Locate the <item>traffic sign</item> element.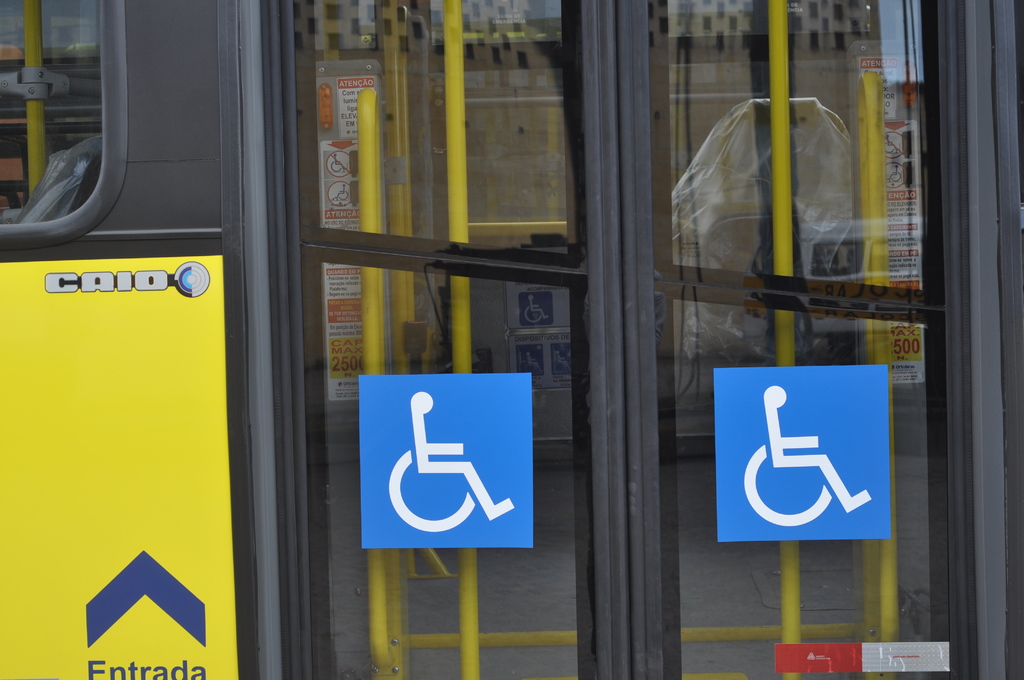
Element bbox: box(358, 373, 538, 549).
